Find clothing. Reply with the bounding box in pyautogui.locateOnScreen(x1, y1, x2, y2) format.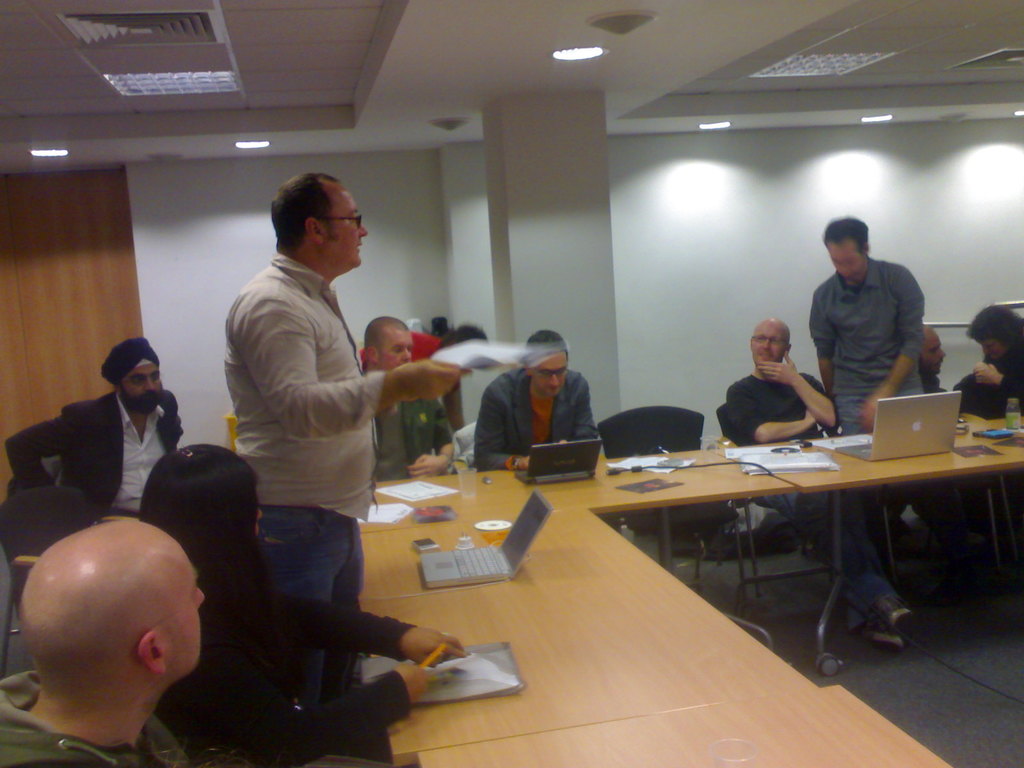
pyautogui.locateOnScreen(473, 364, 591, 463).
